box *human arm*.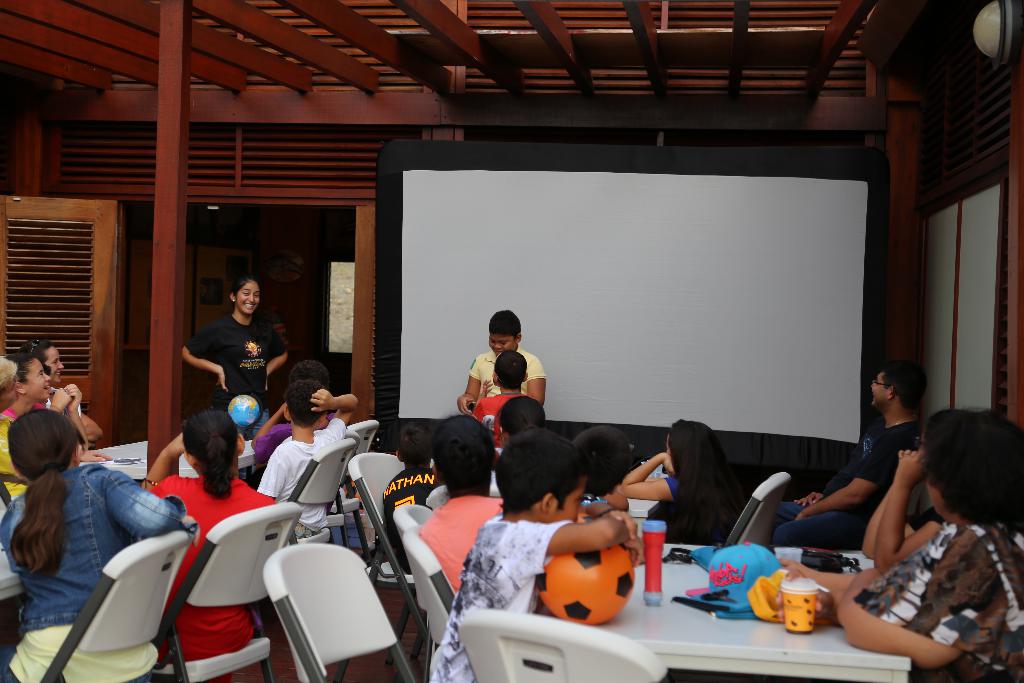
bbox(105, 470, 203, 545).
